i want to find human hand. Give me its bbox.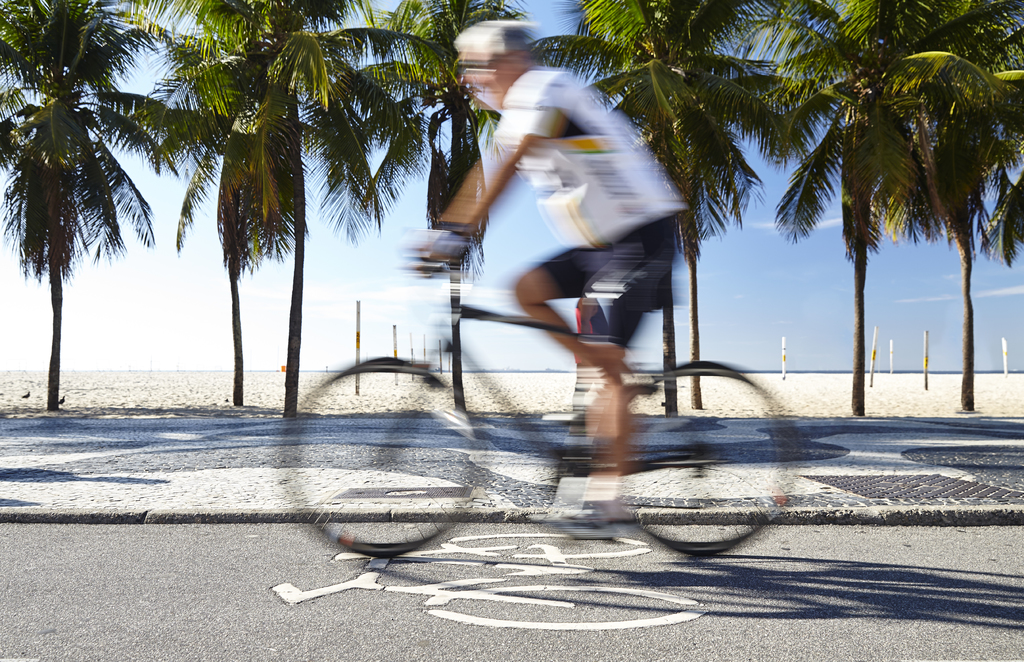
(426, 61, 570, 270).
